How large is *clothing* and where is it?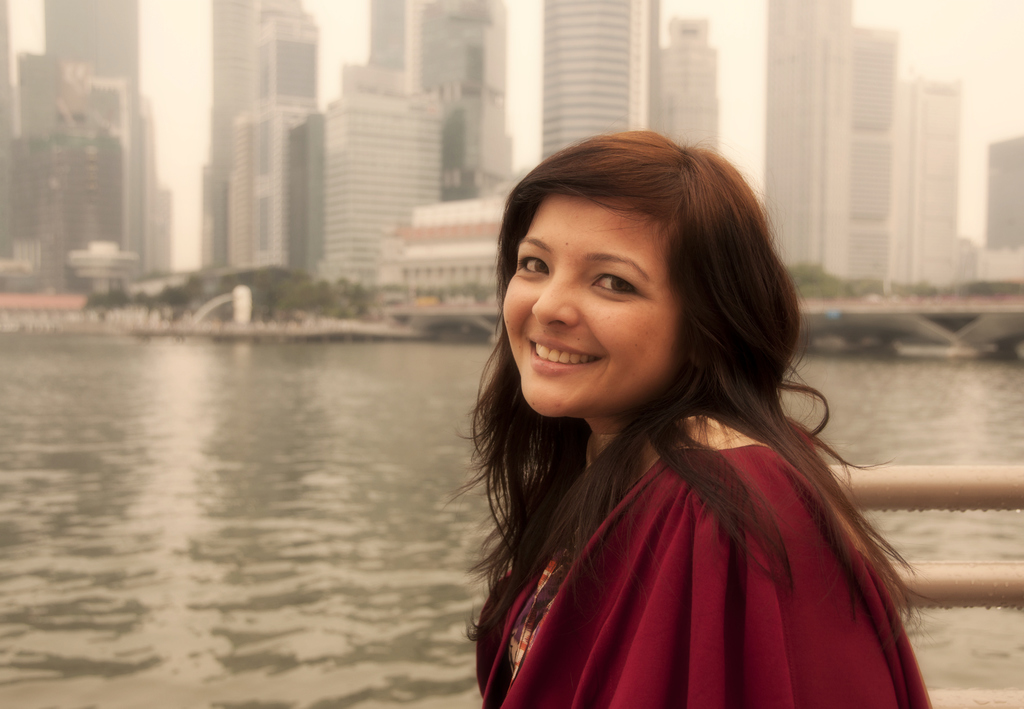
Bounding box: {"x1": 437, "y1": 328, "x2": 932, "y2": 695}.
